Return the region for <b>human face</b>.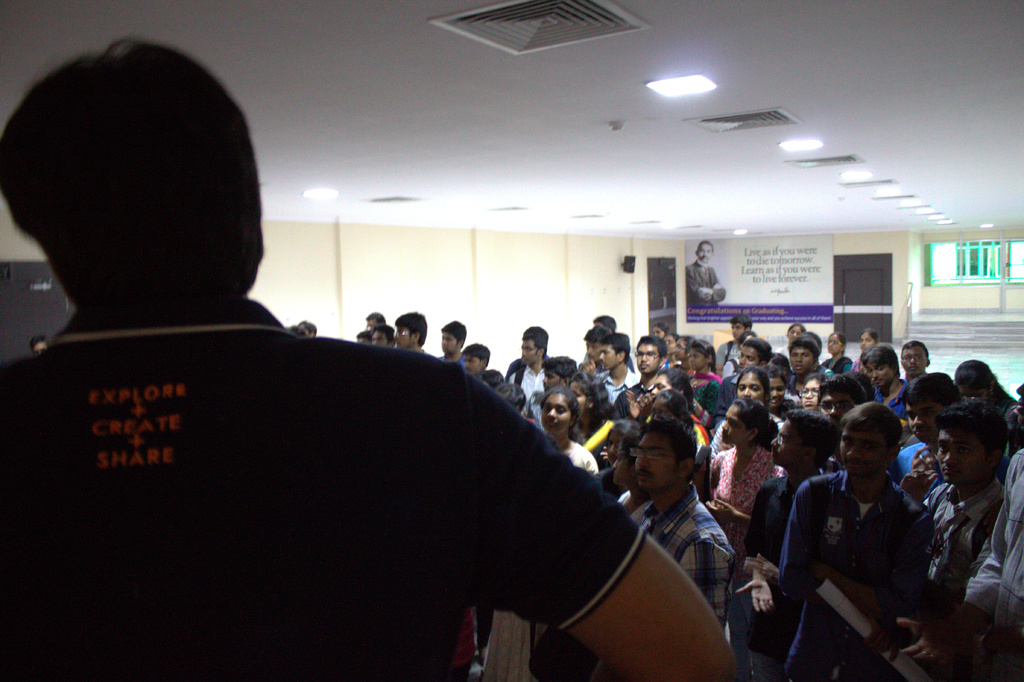
left=513, top=336, right=538, bottom=370.
